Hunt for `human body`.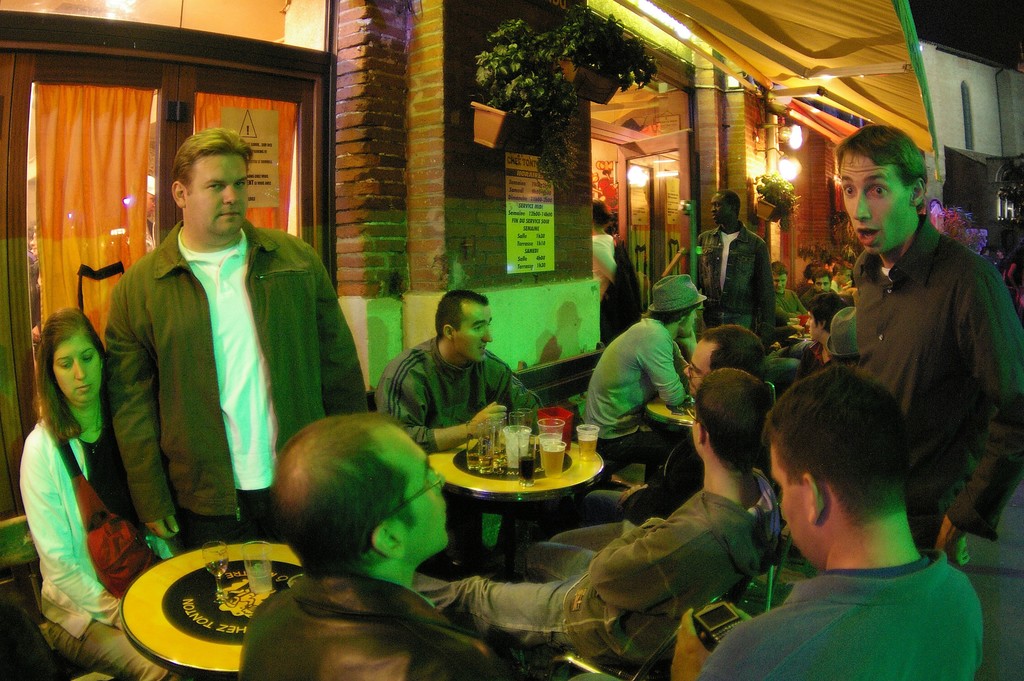
Hunted down at crop(698, 186, 772, 347).
